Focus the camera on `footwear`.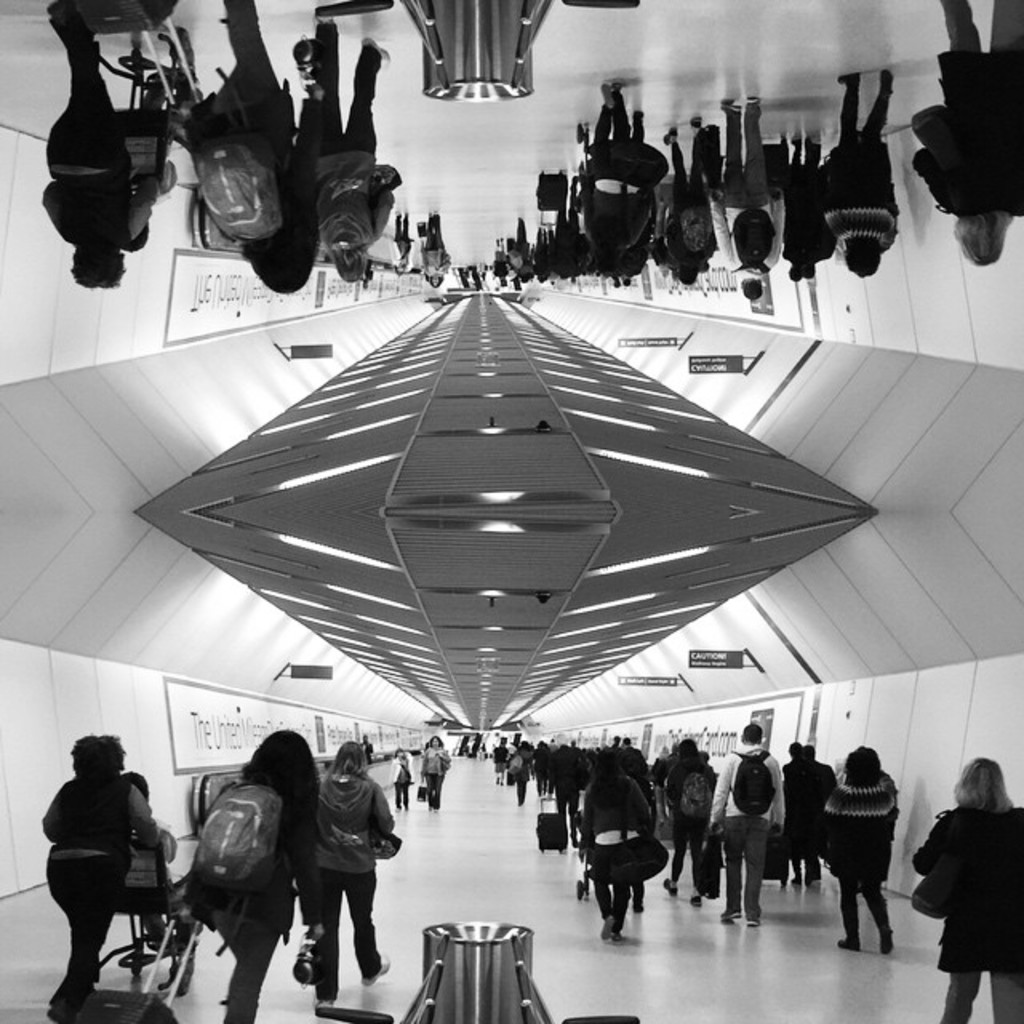
Focus region: <region>662, 877, 675, 898</region>.
